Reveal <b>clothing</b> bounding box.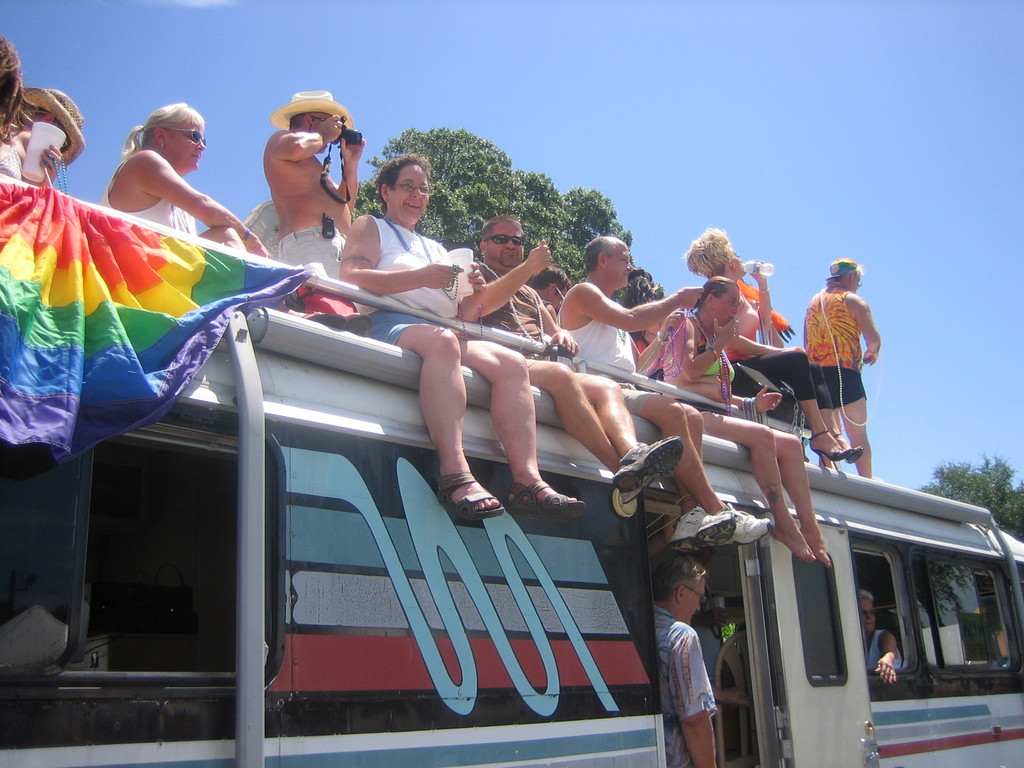
Revealed: {"left": 287, "top": 220, "right": 366, "bottom": 314}.
